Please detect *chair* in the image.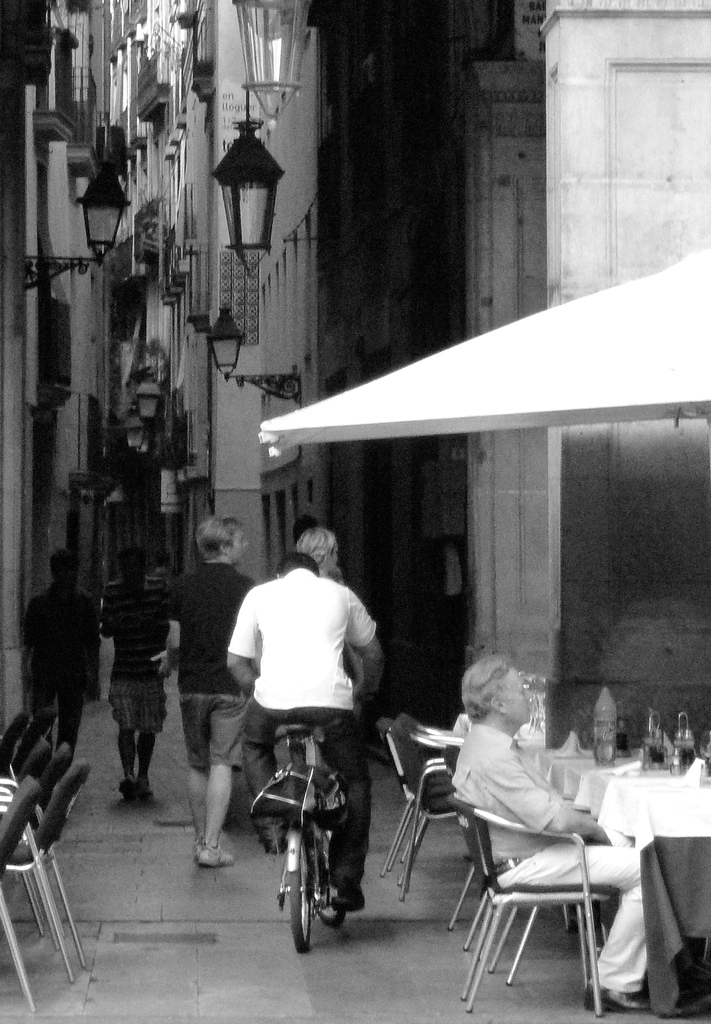
387:723:463:893.
